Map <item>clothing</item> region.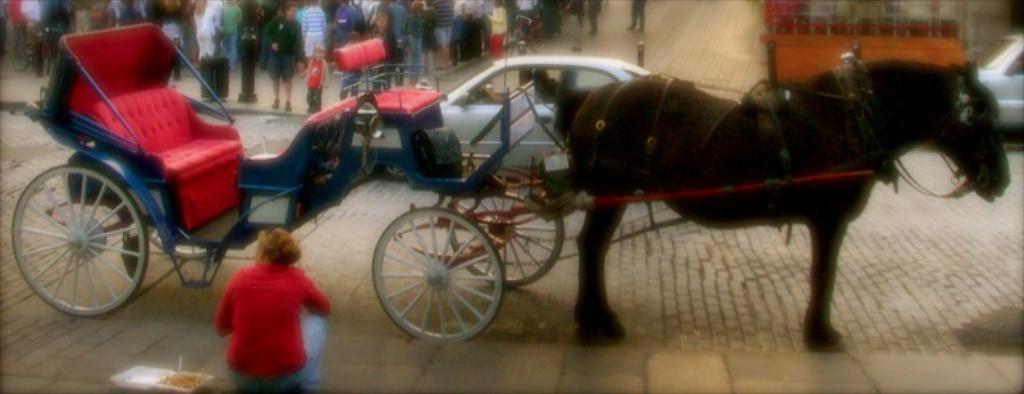
Mapped to x1=211 y1=264 x2=332 y2=391.
